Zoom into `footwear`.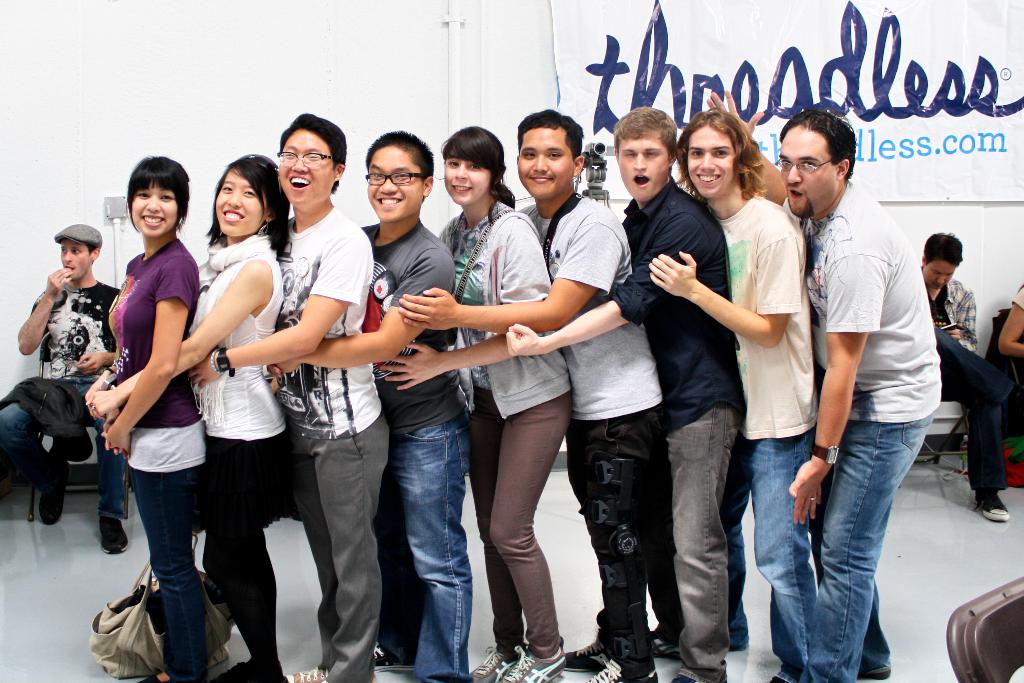
Zoom target: rect(468, 646, 527, 682).
